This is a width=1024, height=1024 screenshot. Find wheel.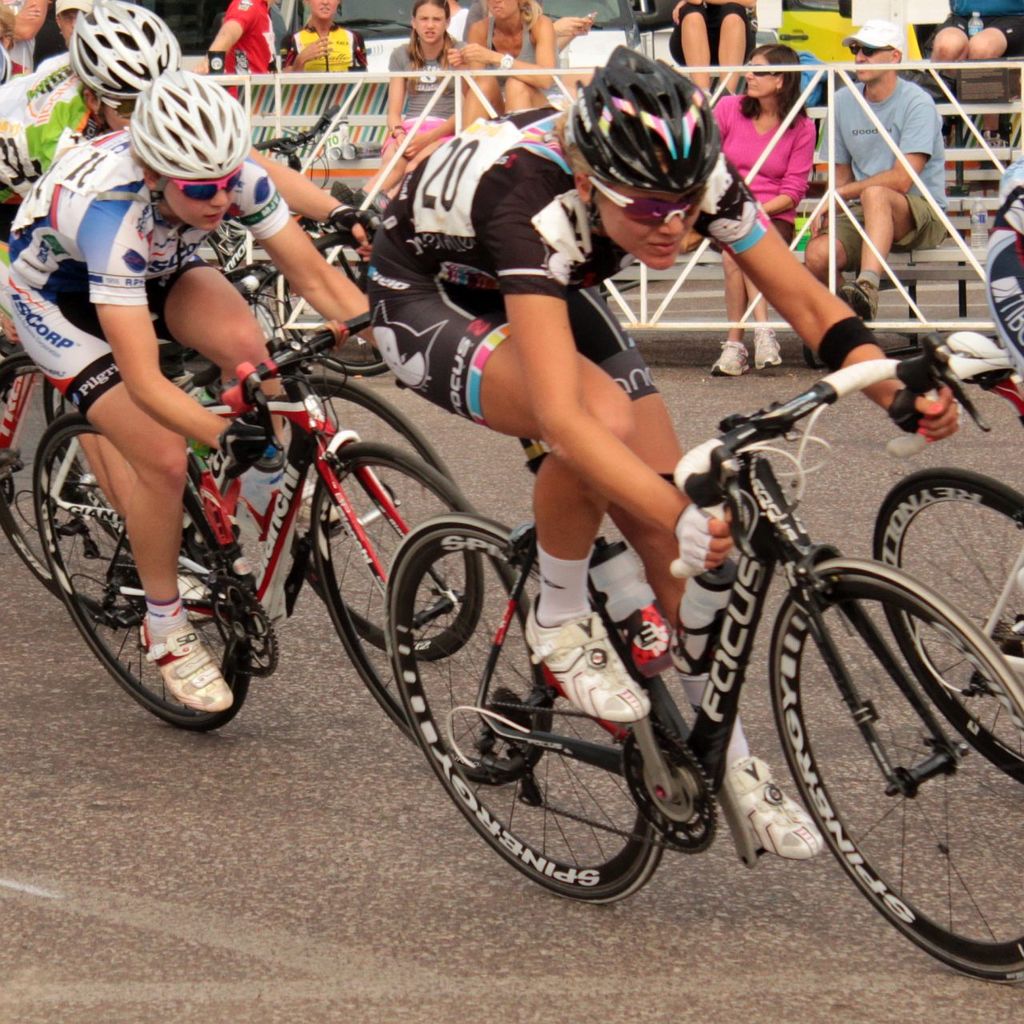
Bounding box: (311, 440, 553, 785).
